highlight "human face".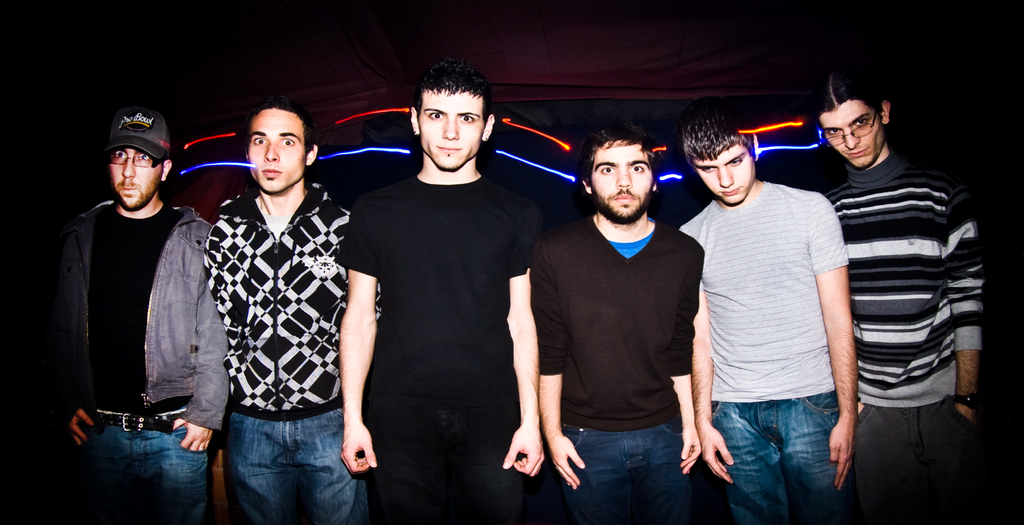
Highlighted region: x1=108 y1=141 x2=164 y2=210.
